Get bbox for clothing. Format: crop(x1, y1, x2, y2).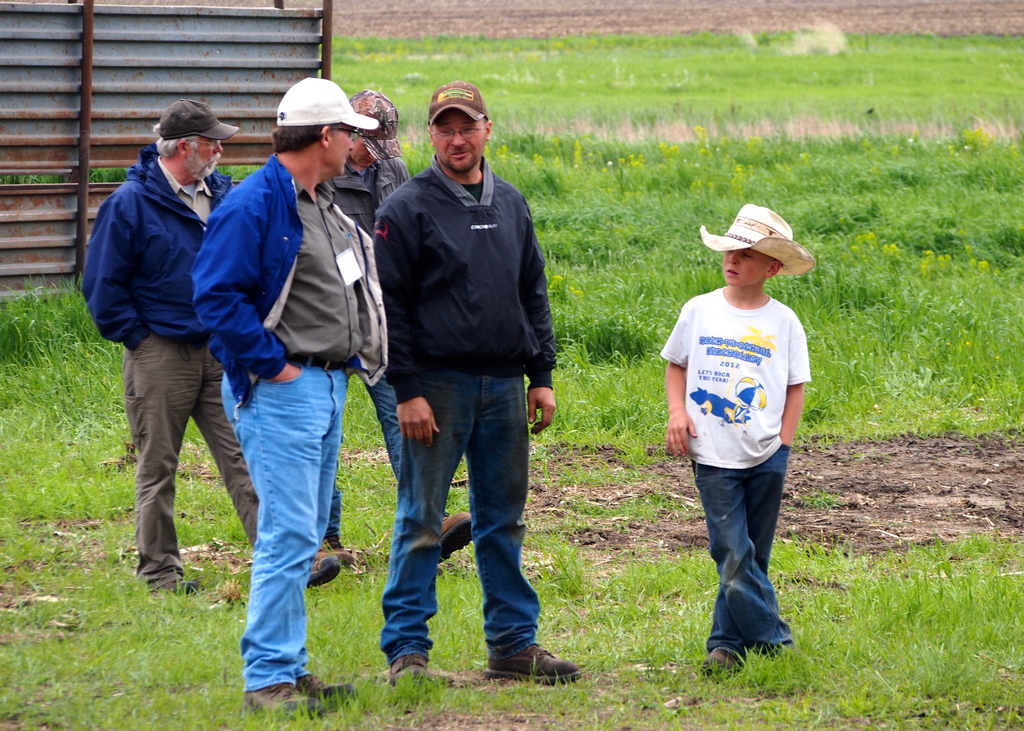
crop(661, 287, 813, 468).
